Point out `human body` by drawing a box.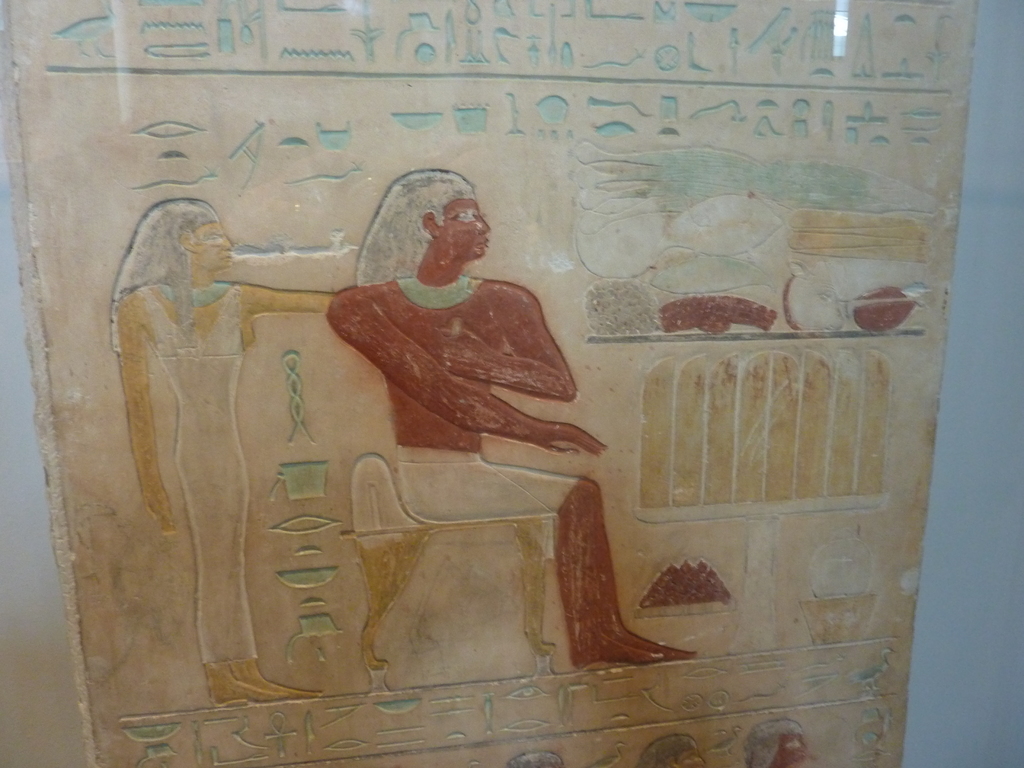
bbox=(115, 278, 335, 708).
